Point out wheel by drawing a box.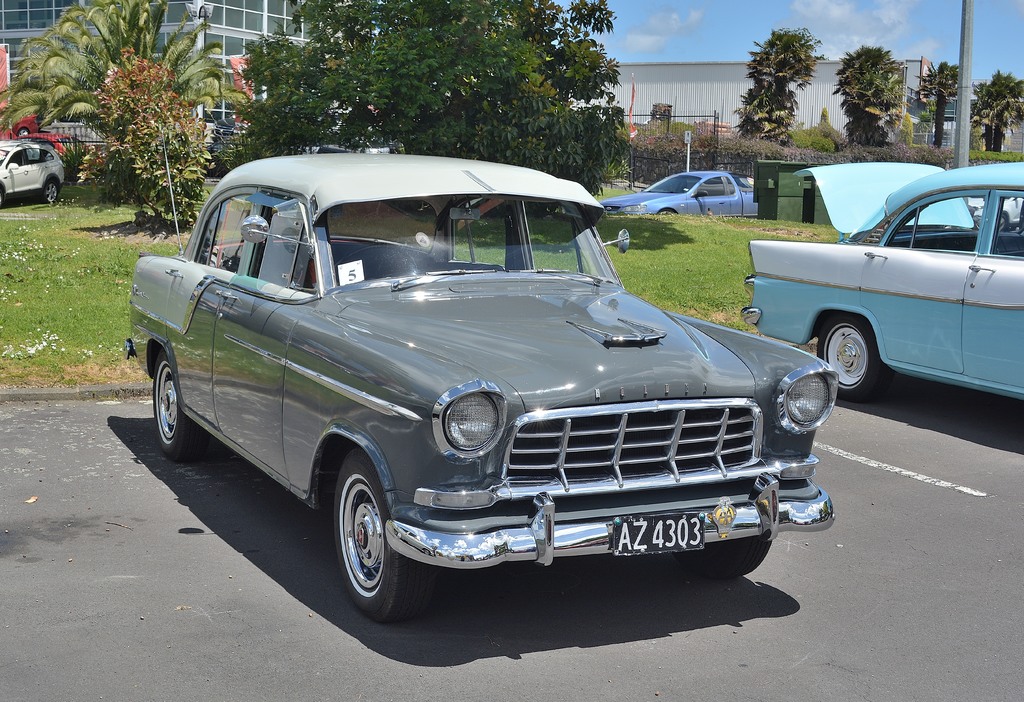
<region>148, 350, 198, 454</region>.
